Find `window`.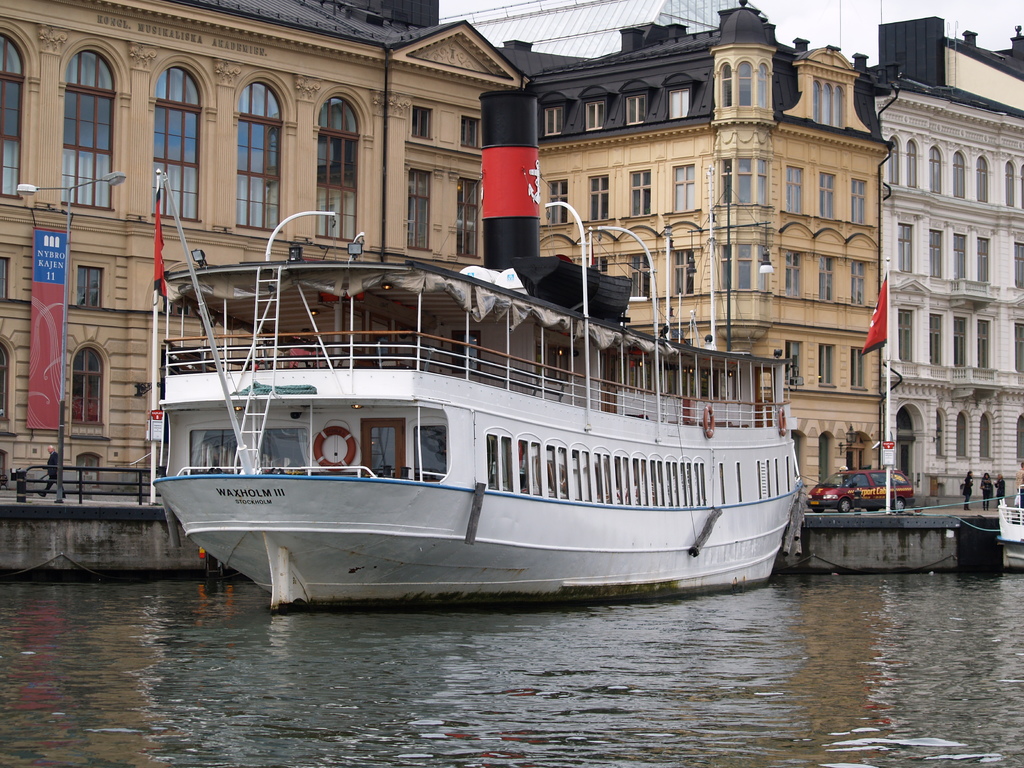
785/340/805/383.
